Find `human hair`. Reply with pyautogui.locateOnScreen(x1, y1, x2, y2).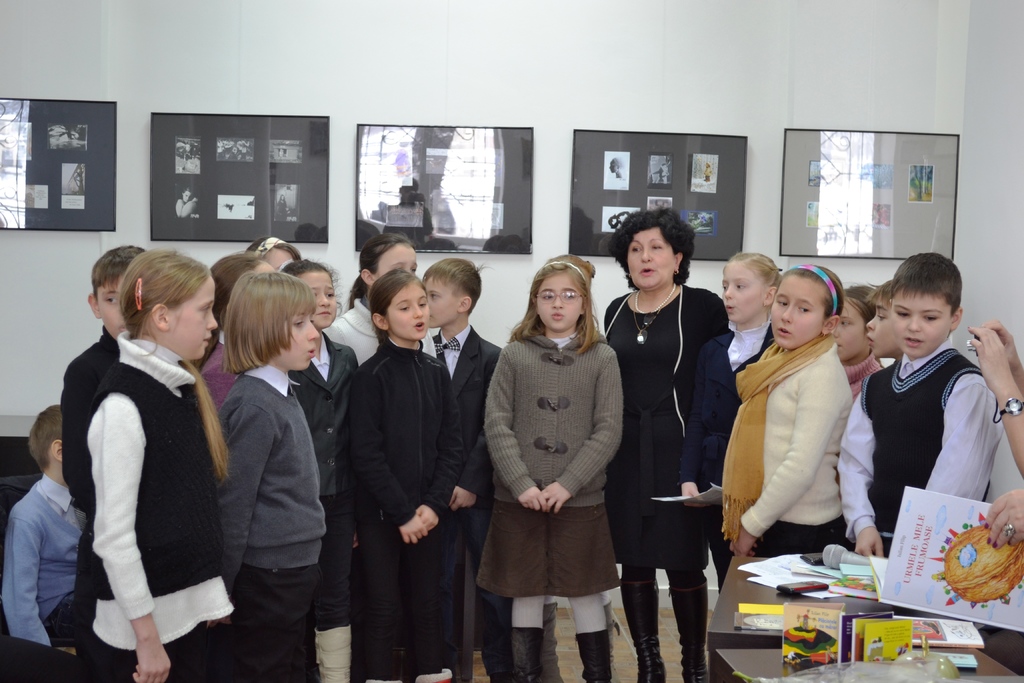
pyautogui.locateOnScreen(90, 243, 147, 304).
